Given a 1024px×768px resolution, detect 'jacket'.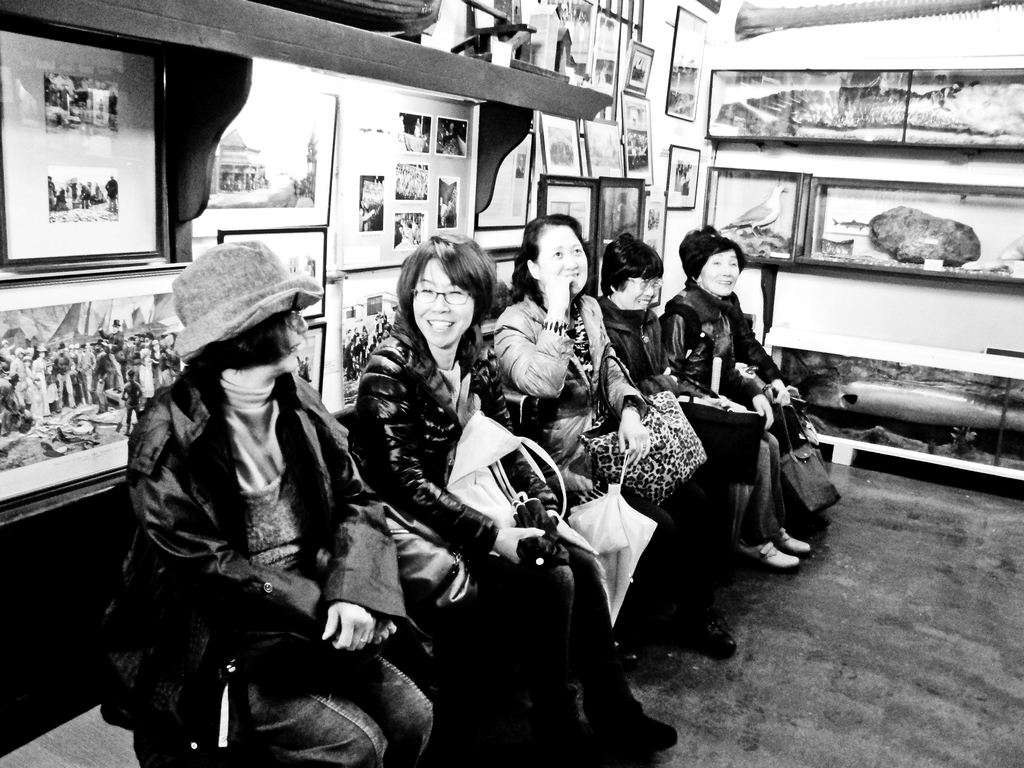
rect(661, 279, 760, 407).
